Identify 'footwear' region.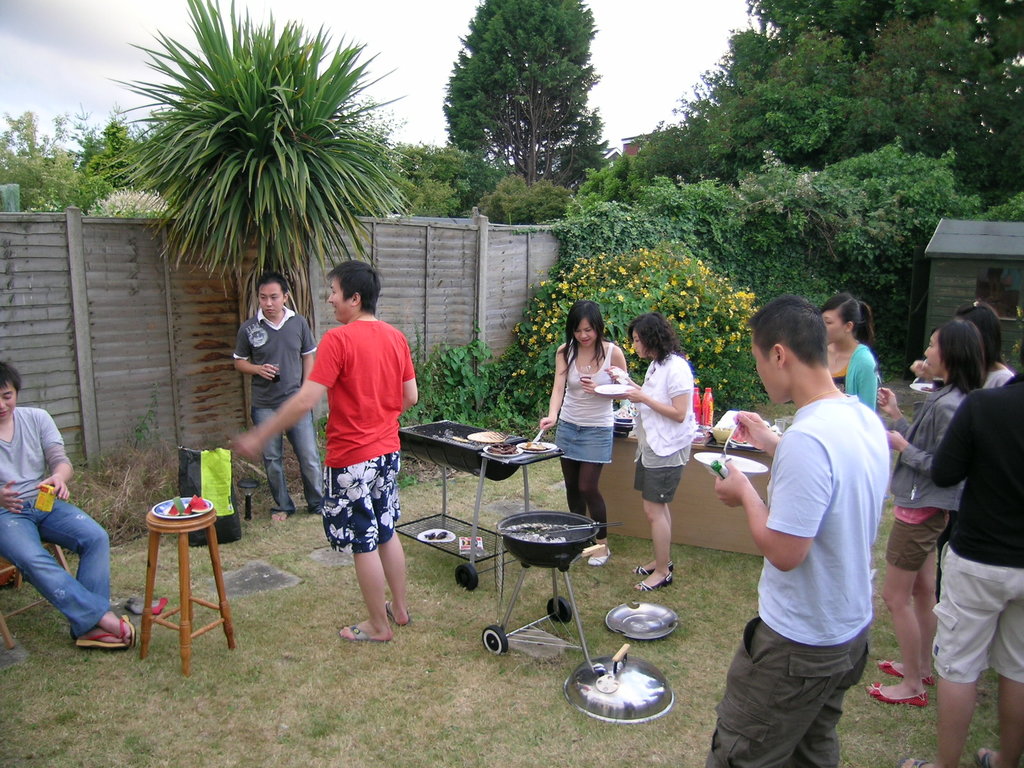
Region: [387,602,411,625].
